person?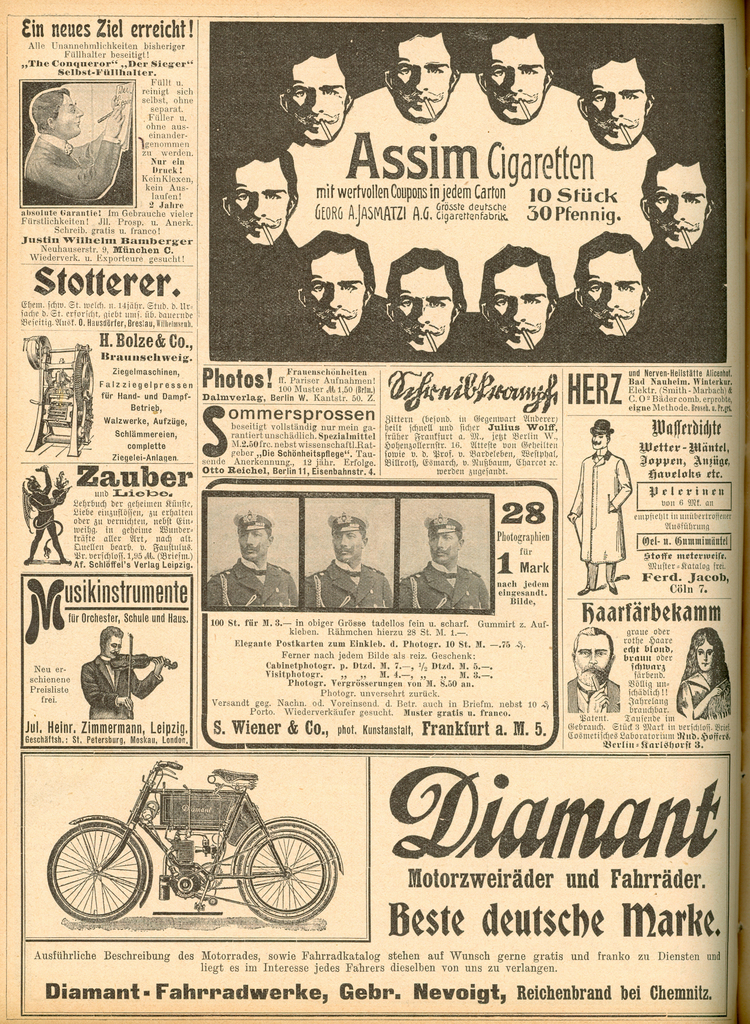
detection(386, 16, 459, 121)
